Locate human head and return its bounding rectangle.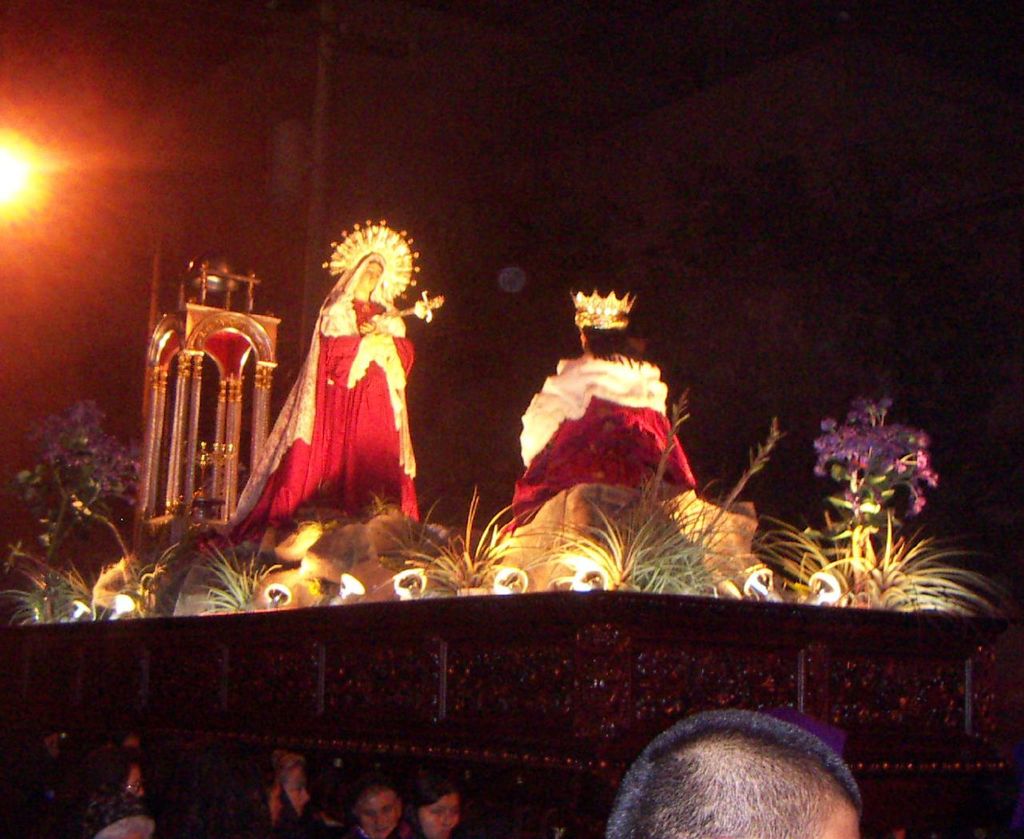
[67, 738, 151, 825].
